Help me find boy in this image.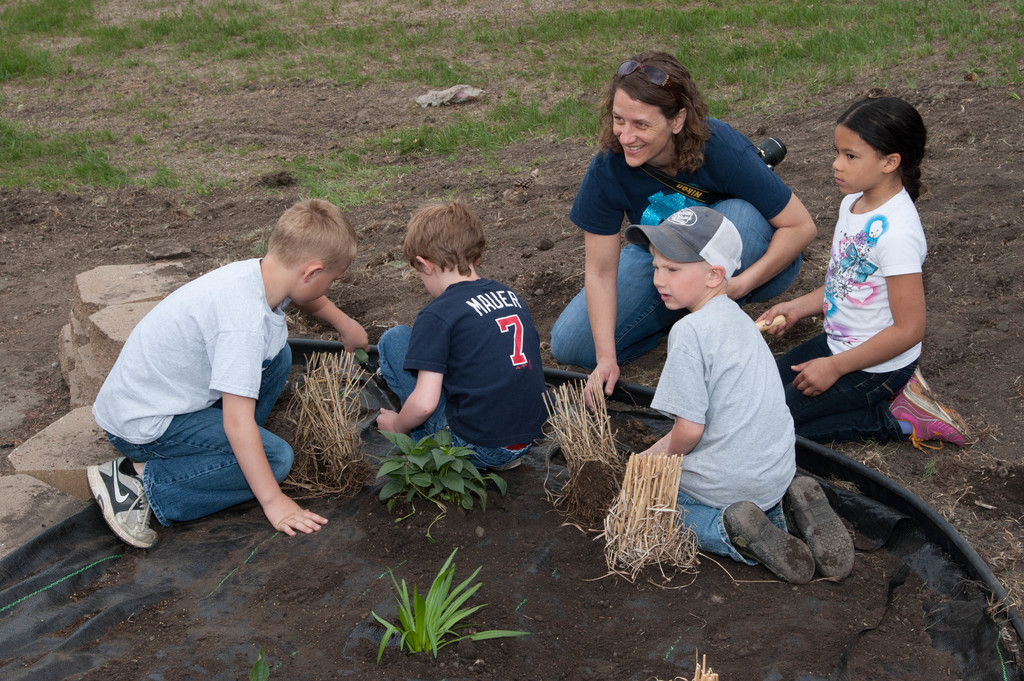
Found it: Rect(614, 205, 862, 581).
